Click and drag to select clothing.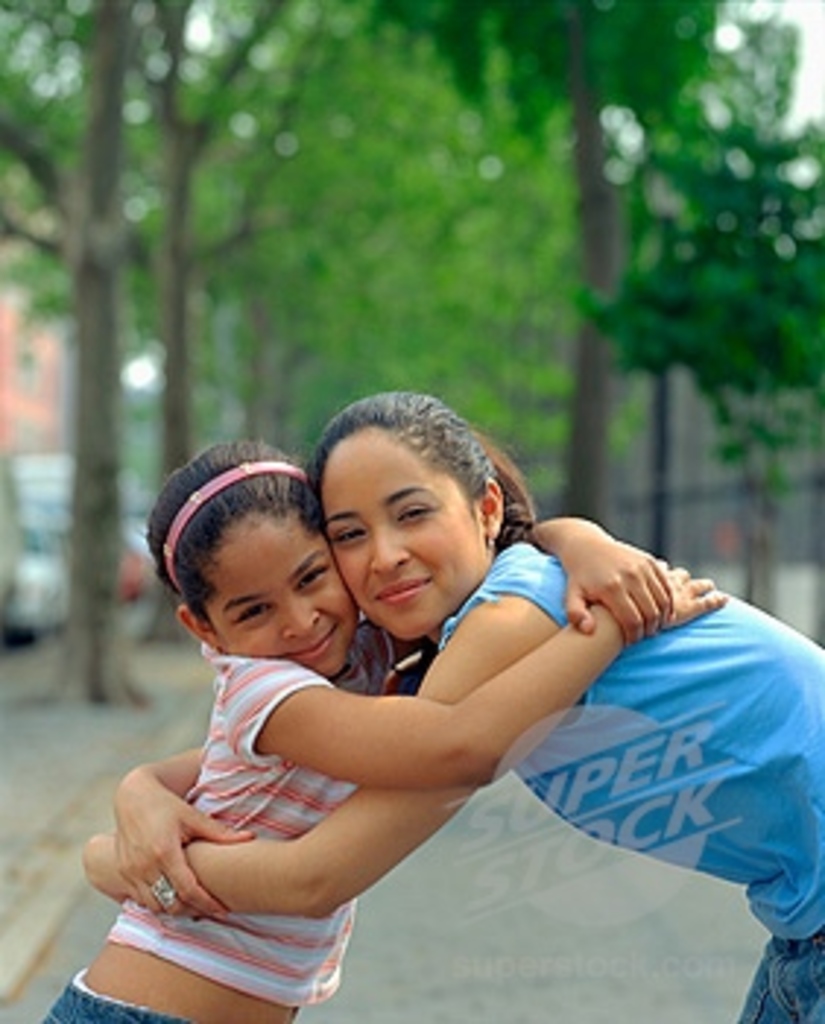
Selection: Rect(44, 974, 167, 1021).
